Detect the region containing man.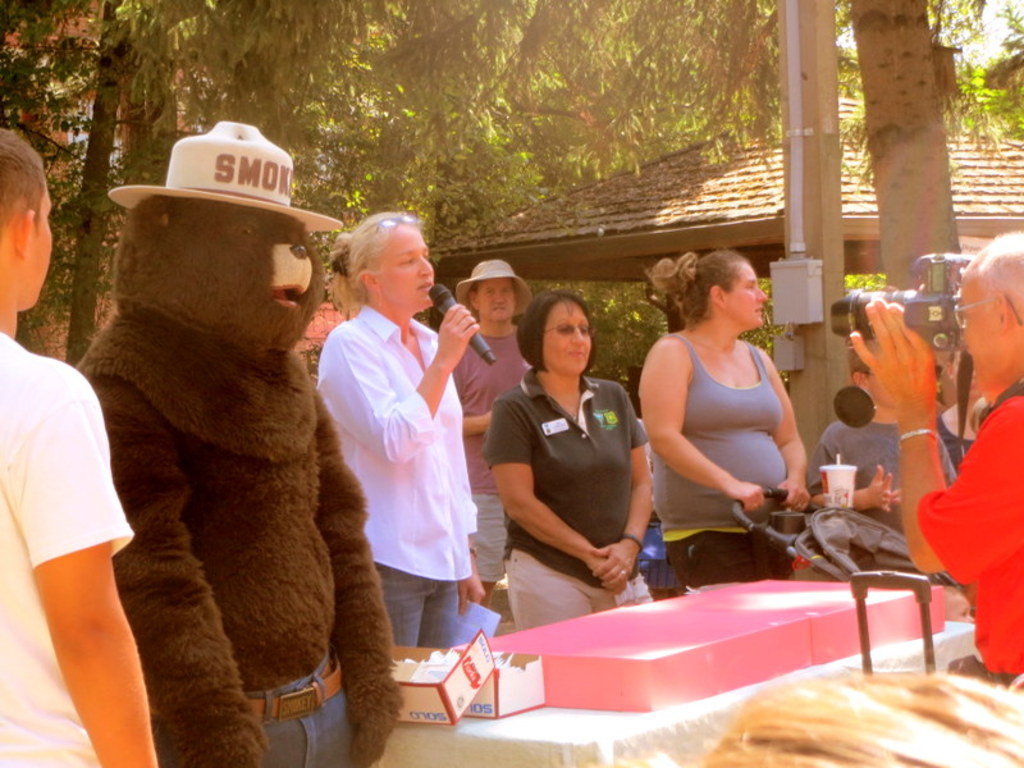
bbox(449, 259, 539, 602).
